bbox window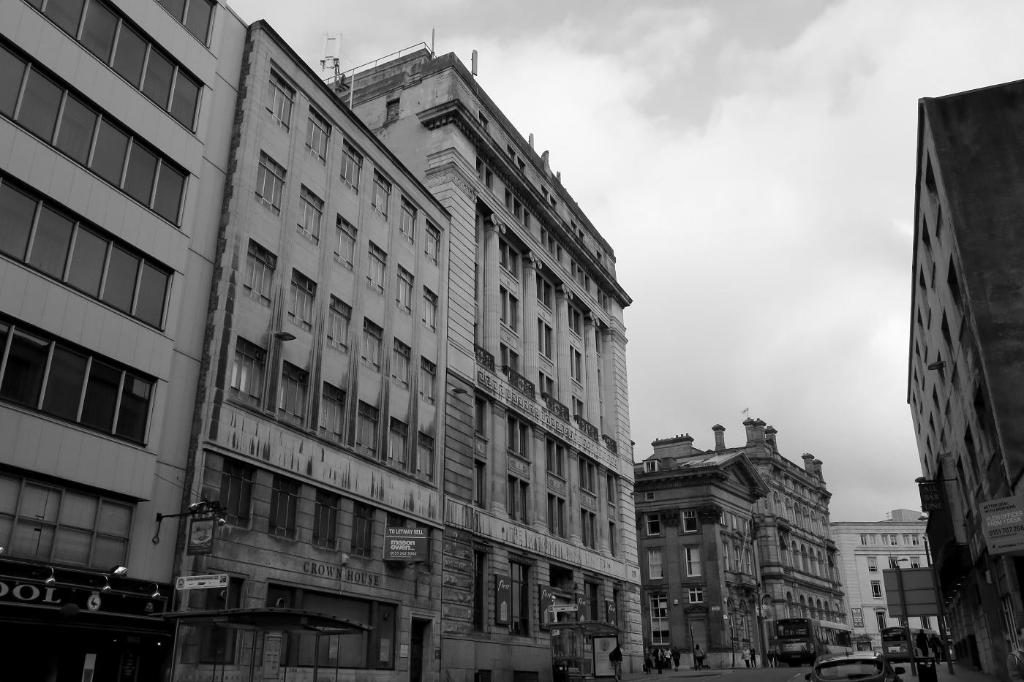
pyautogui.locateOnScreen(644, 511, 658, 536)
